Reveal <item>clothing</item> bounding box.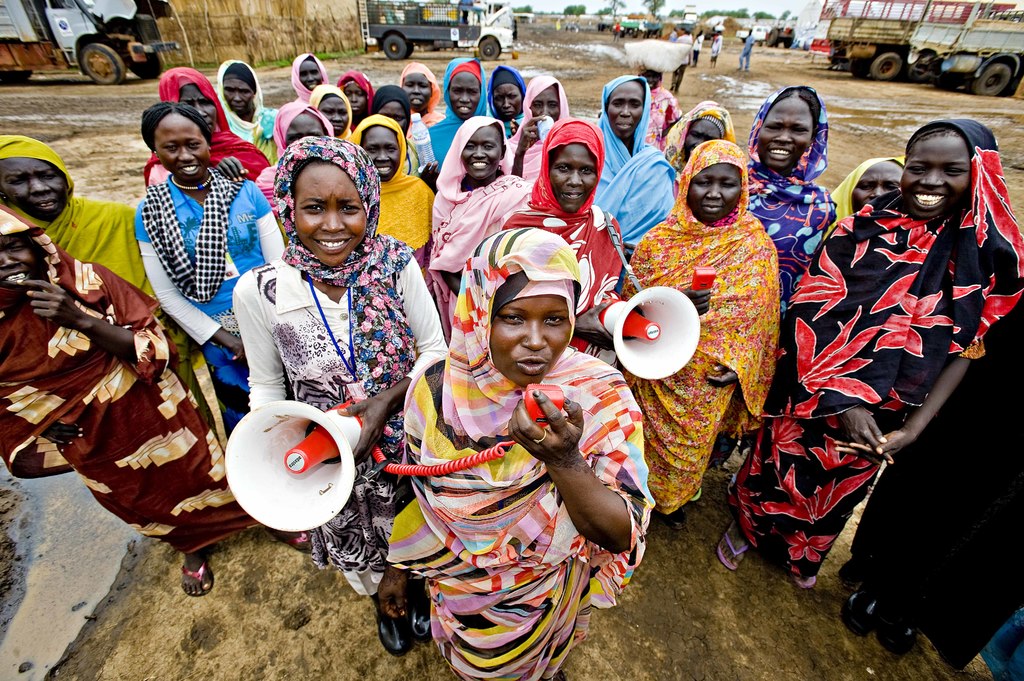
Revealed: [left=814, top=147, right=909, bottom=217].
